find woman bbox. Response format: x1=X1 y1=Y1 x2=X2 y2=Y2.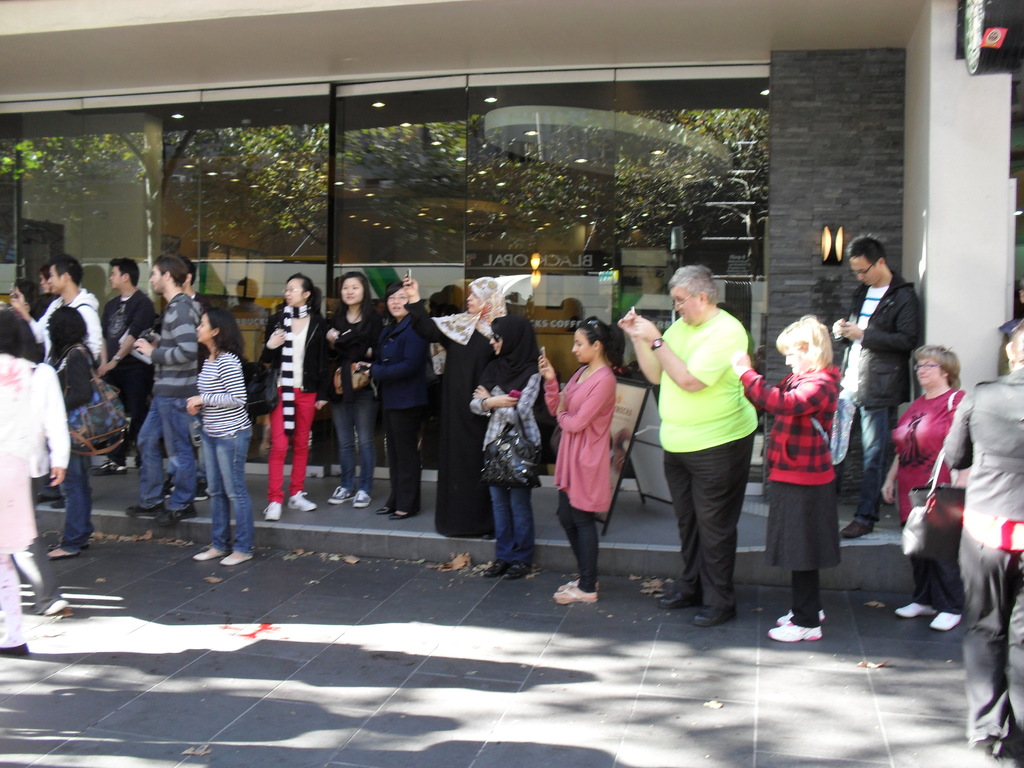
x1=369 y1=280 x2=436 y2=521.
